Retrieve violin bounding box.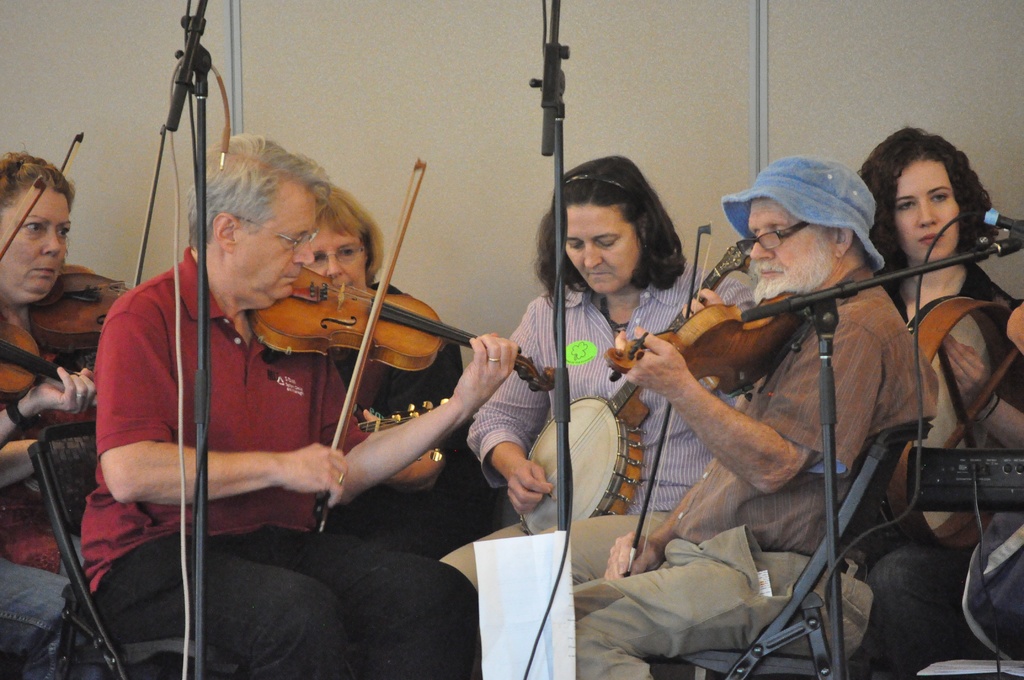
Bounding box: <bbox>247, 150, 569, 532</bbox>.
